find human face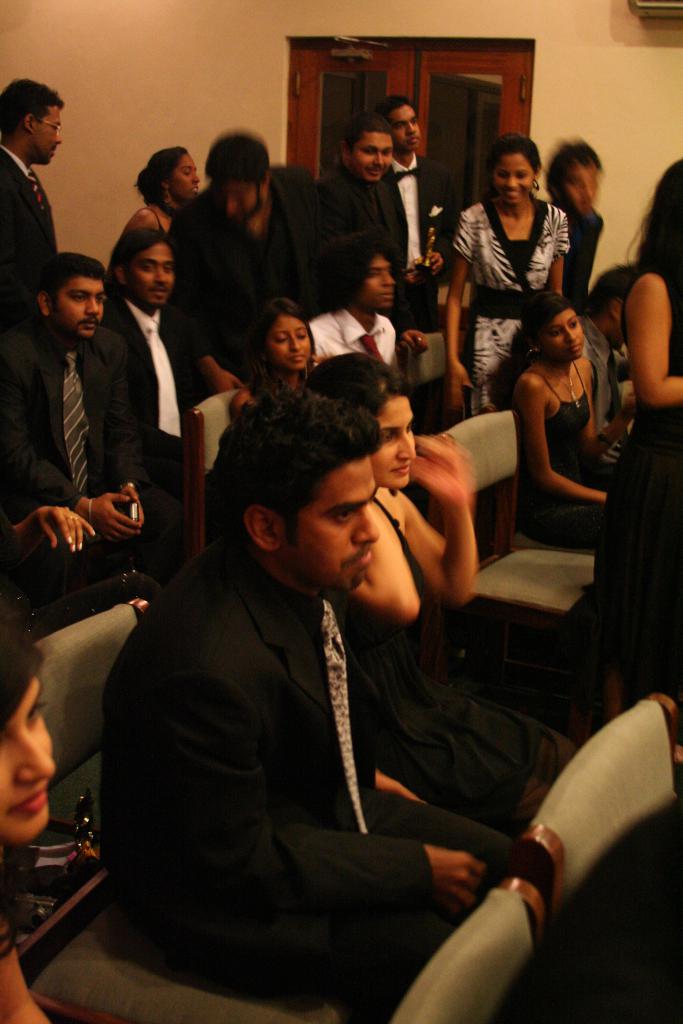
{"left": 0, "top": 668, "right": 53, "bottom": 836}
